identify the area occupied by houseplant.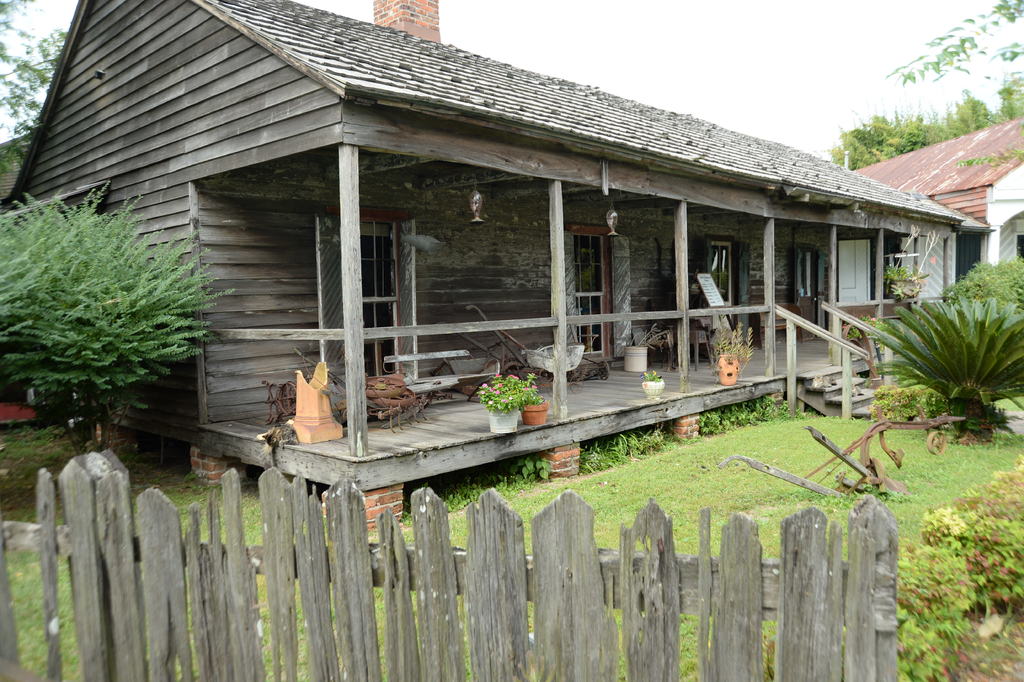
Area: BBox(640, 368, 665, 404).
